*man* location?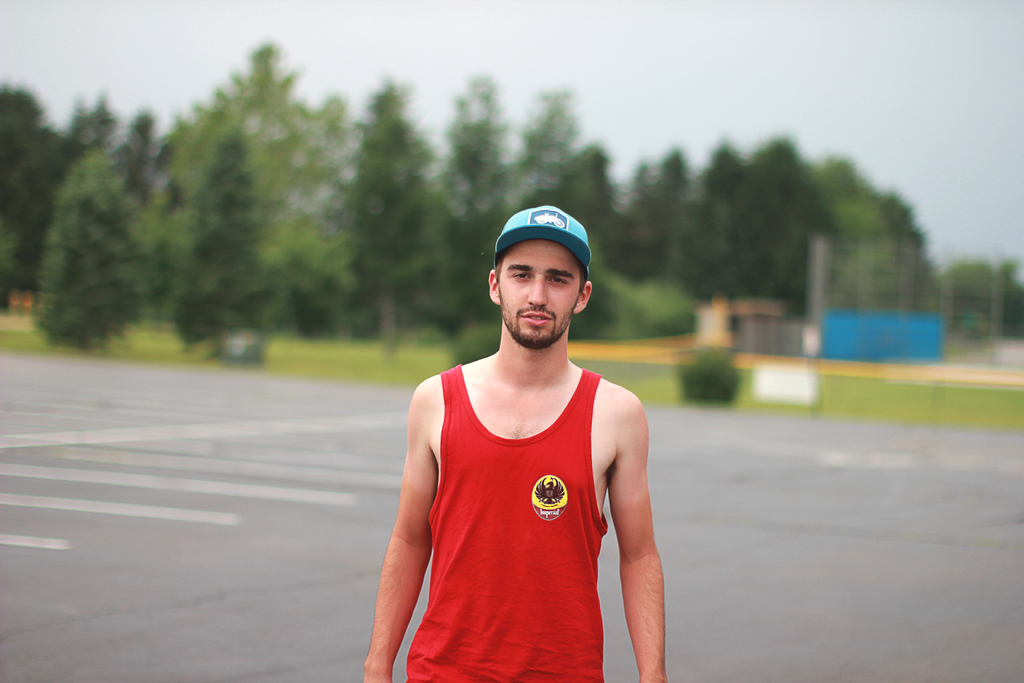
x1=371, y1=192, x2=666, y2=675
